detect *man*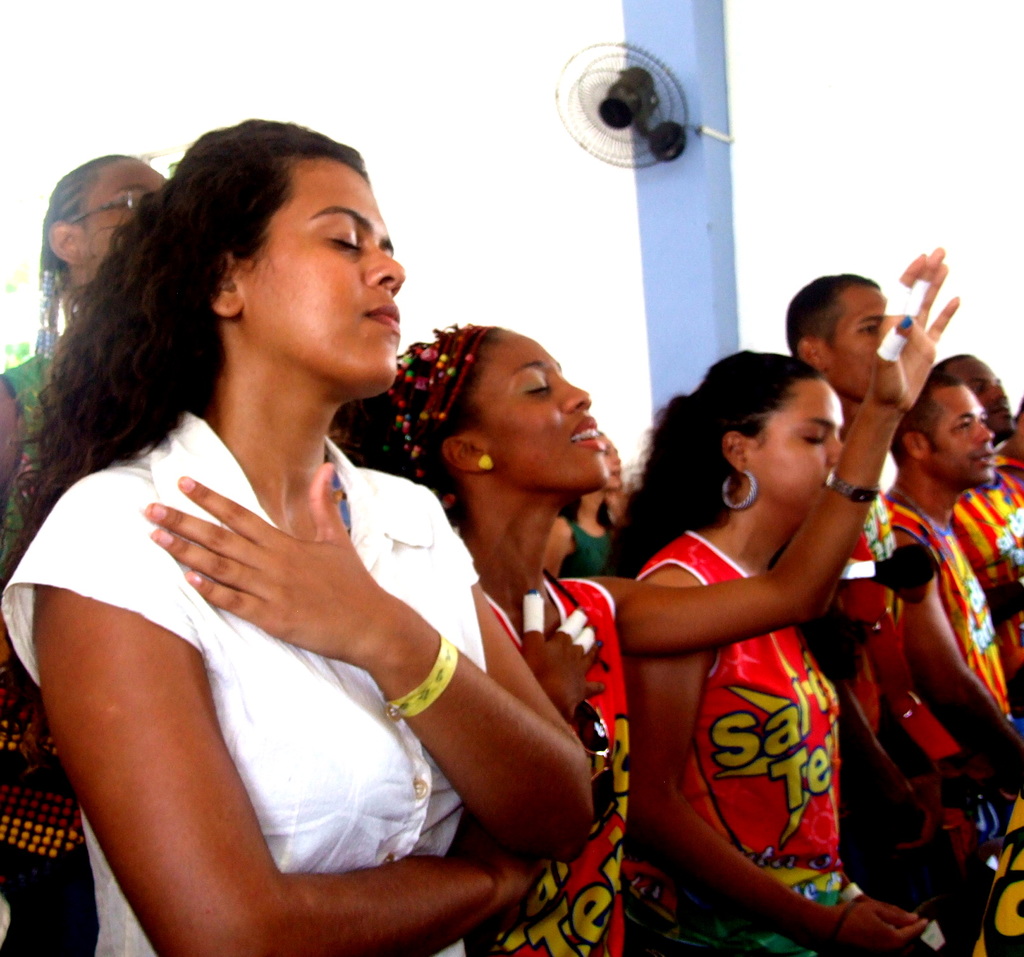
[785, 265, 926, 409]
